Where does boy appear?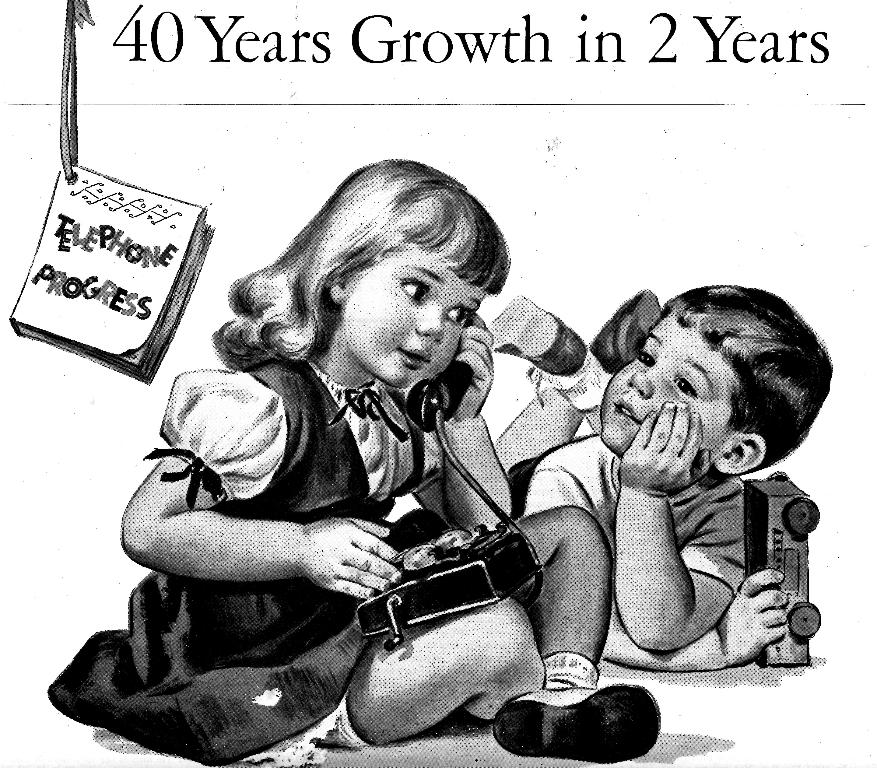
Appears at 499 272 816 687.
